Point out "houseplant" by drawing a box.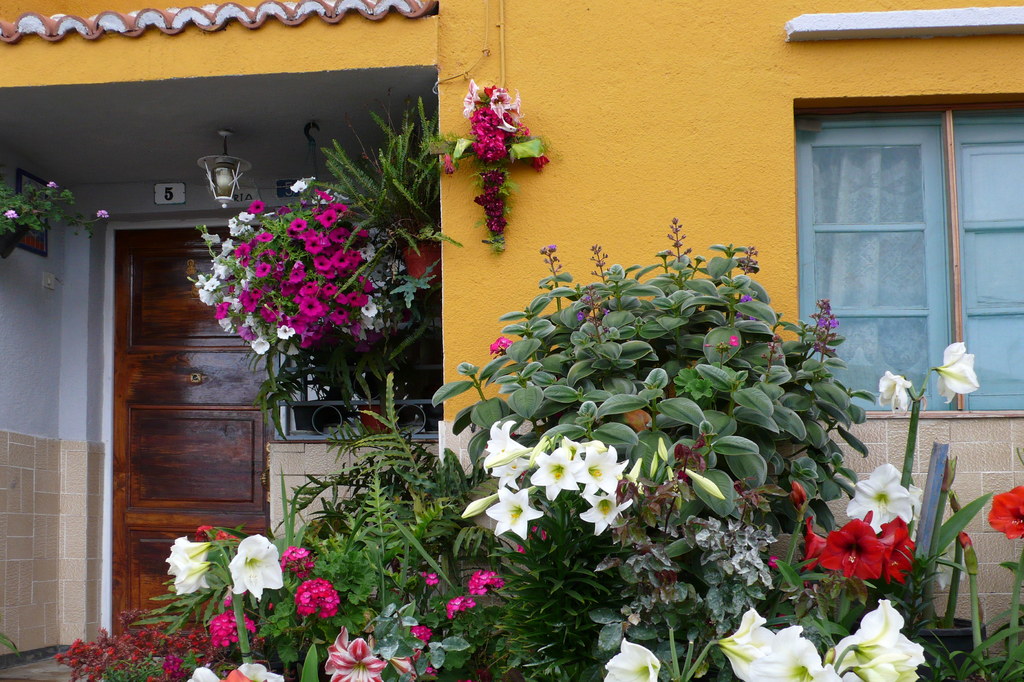
[191,91,435,436].
